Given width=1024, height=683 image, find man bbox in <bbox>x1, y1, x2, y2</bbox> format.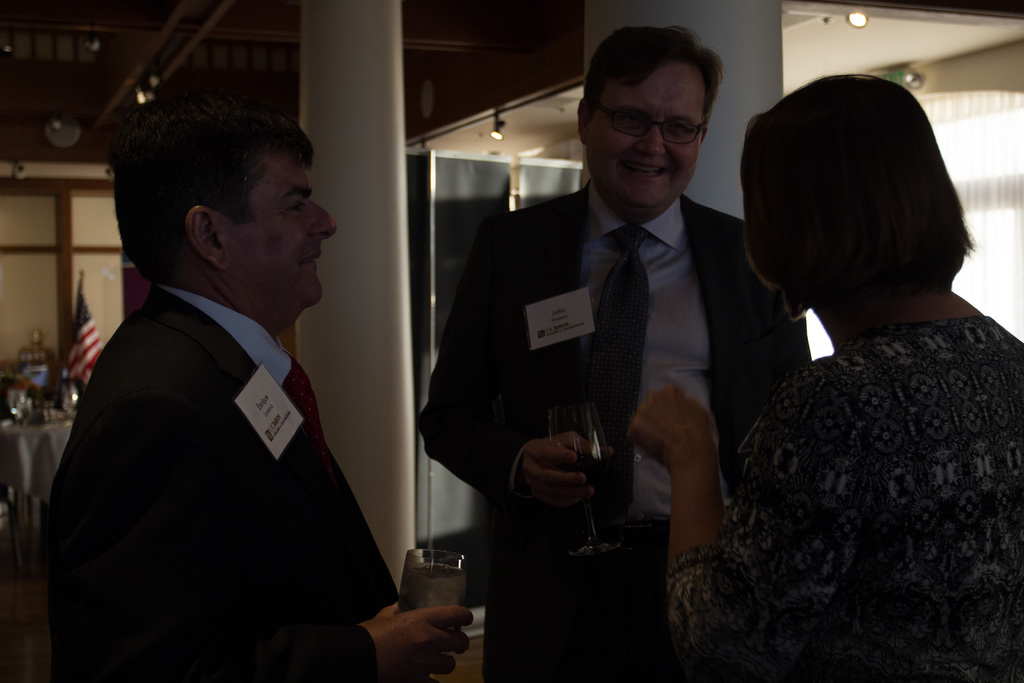
<bbox>53, 99, 407, 675</bbox>.
